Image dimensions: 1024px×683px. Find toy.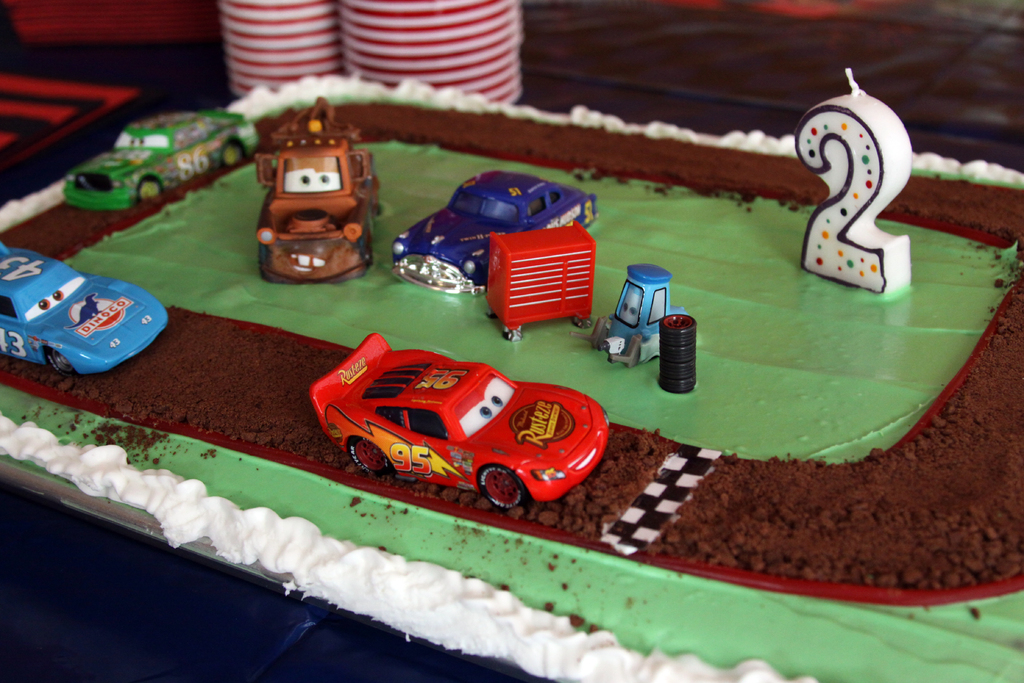
crop(0, 240, 173, 375).
